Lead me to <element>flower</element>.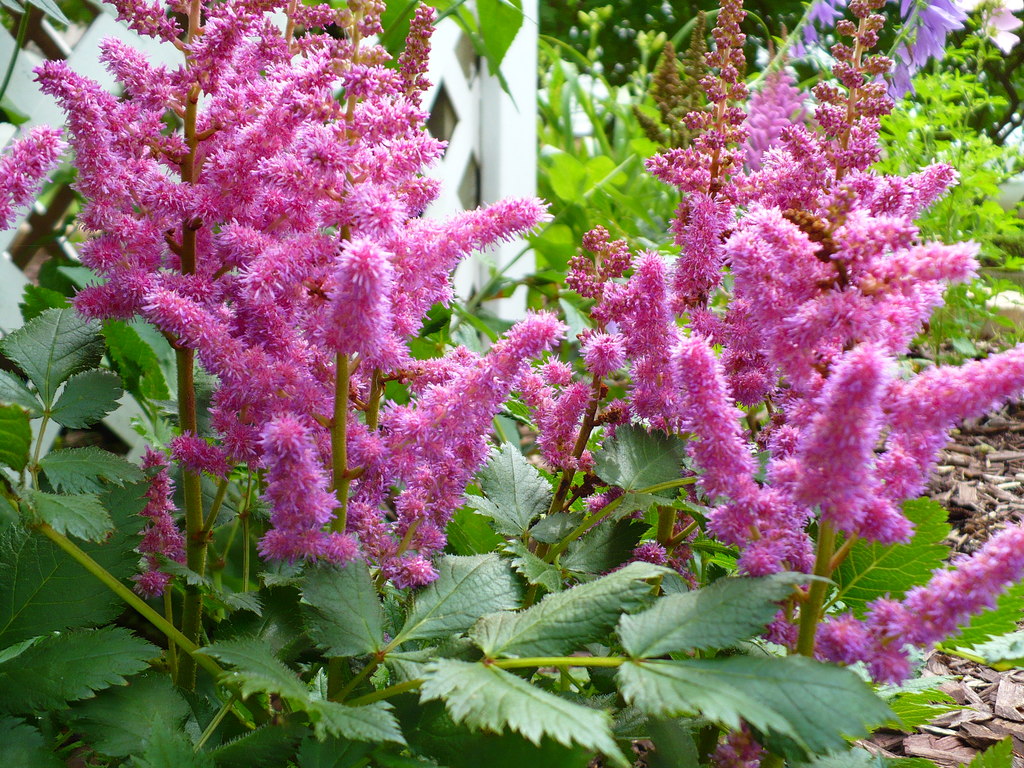
Lead to (left=666, top=336, right=770, bottom=518).
